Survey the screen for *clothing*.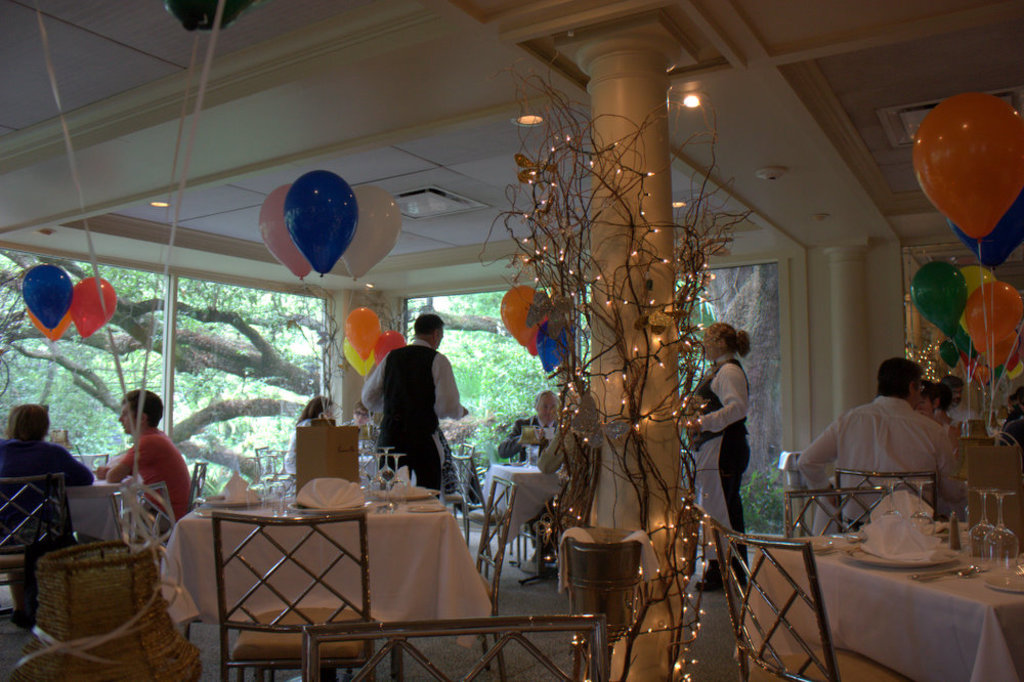
Survey found: x1=0, y1=431, x2=97, y2=628.
